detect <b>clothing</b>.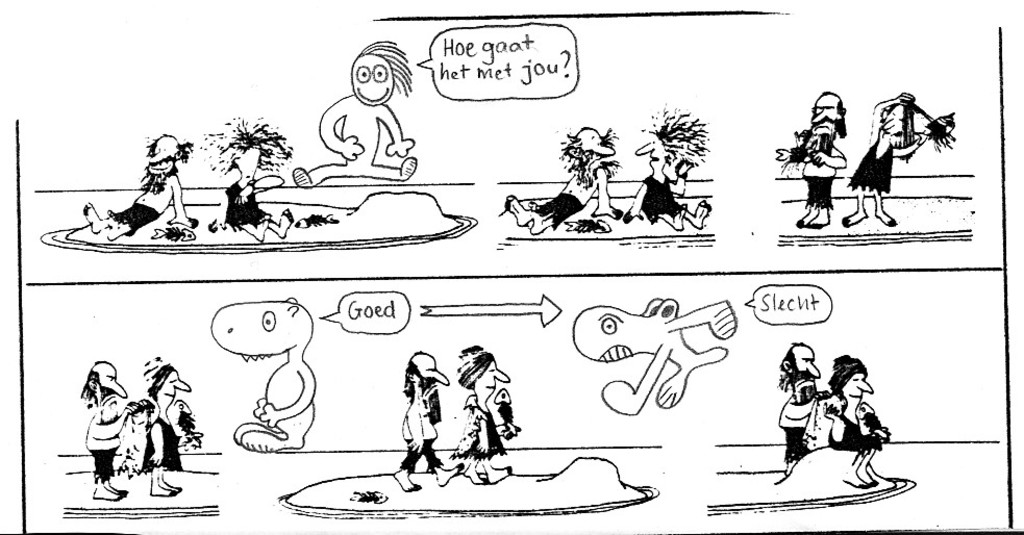
Detected at BBox(86, 390, 121, 454).
